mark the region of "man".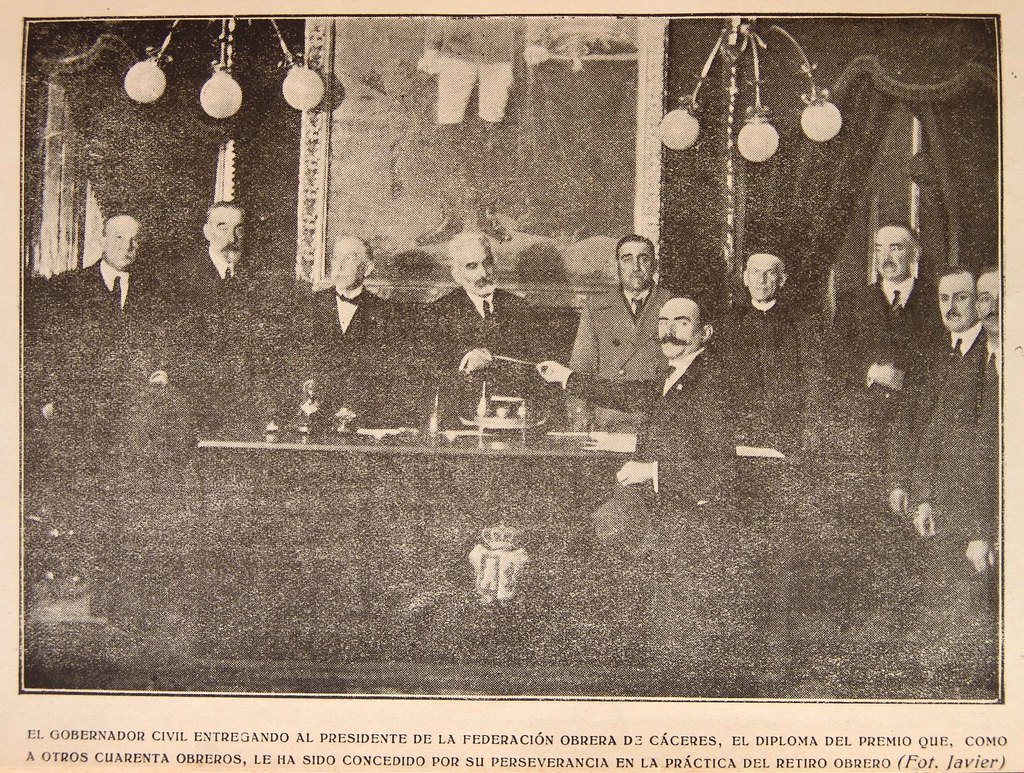
Region: <box>414,230,541,415</box>.
